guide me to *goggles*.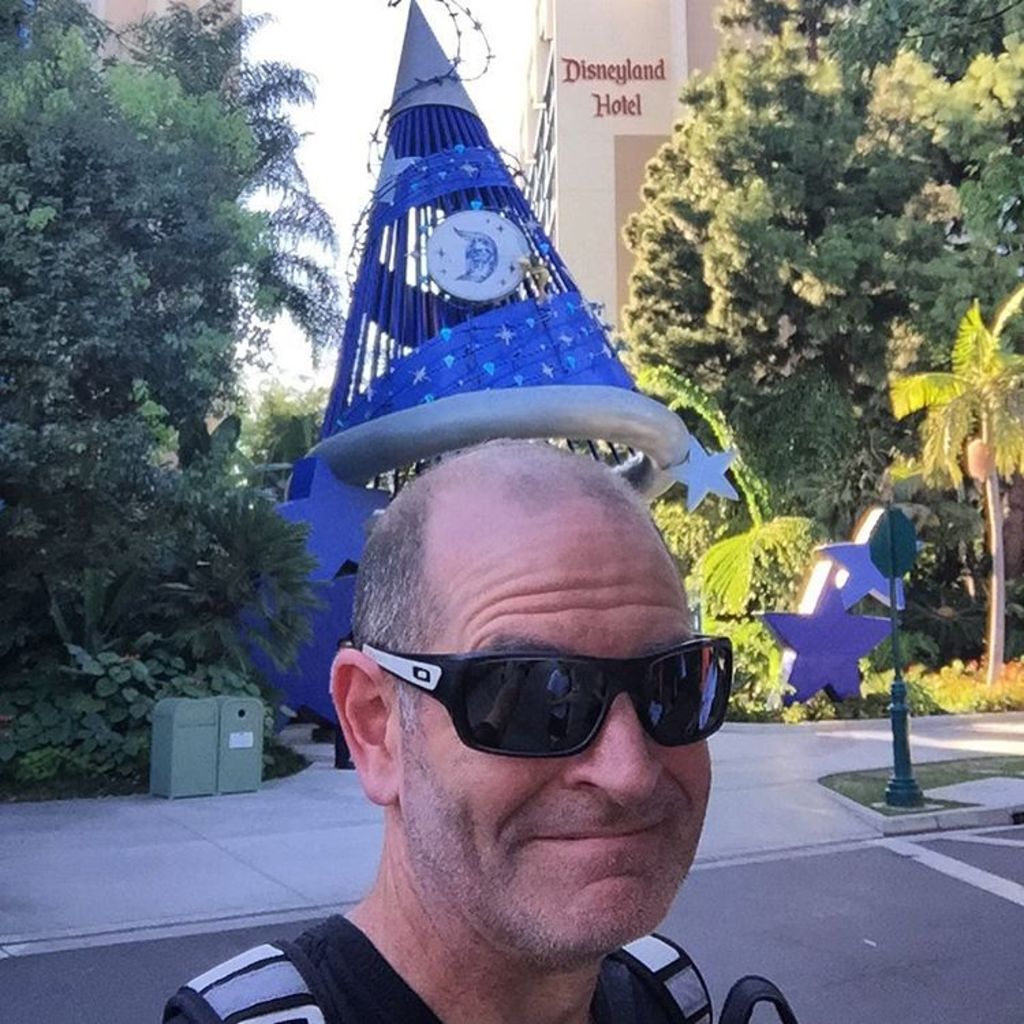
Guidance: Rect(344, 623, 739, 785).
